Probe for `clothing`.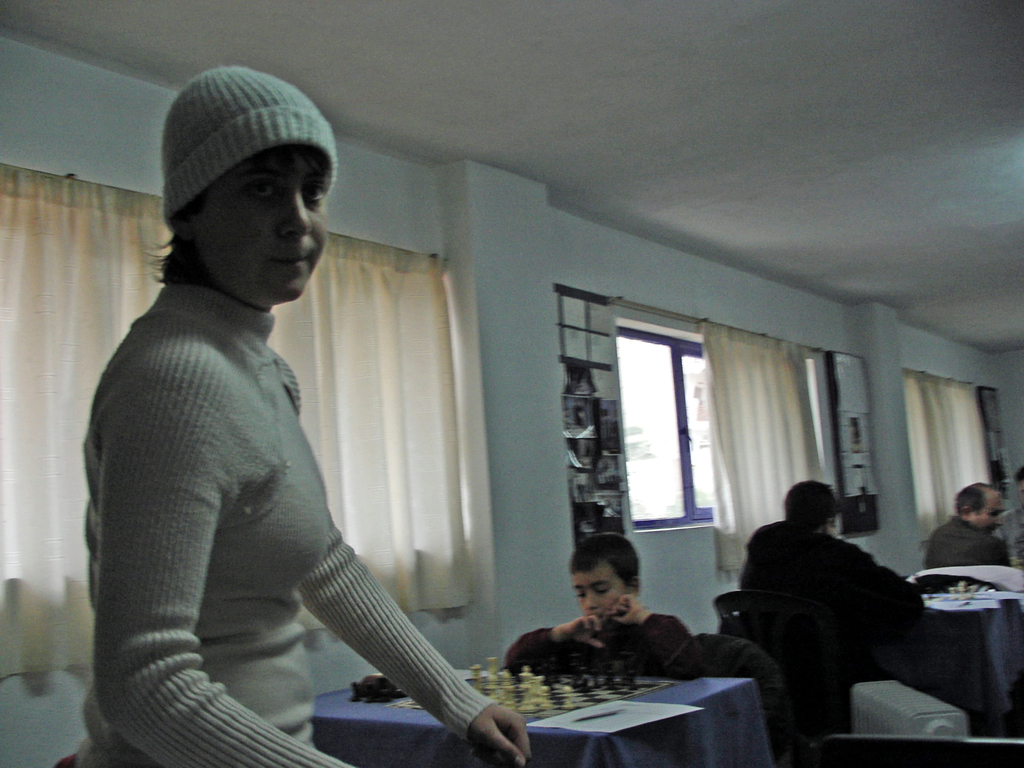
Probe result: (left=498, top=611, right=701, bottom=687).
